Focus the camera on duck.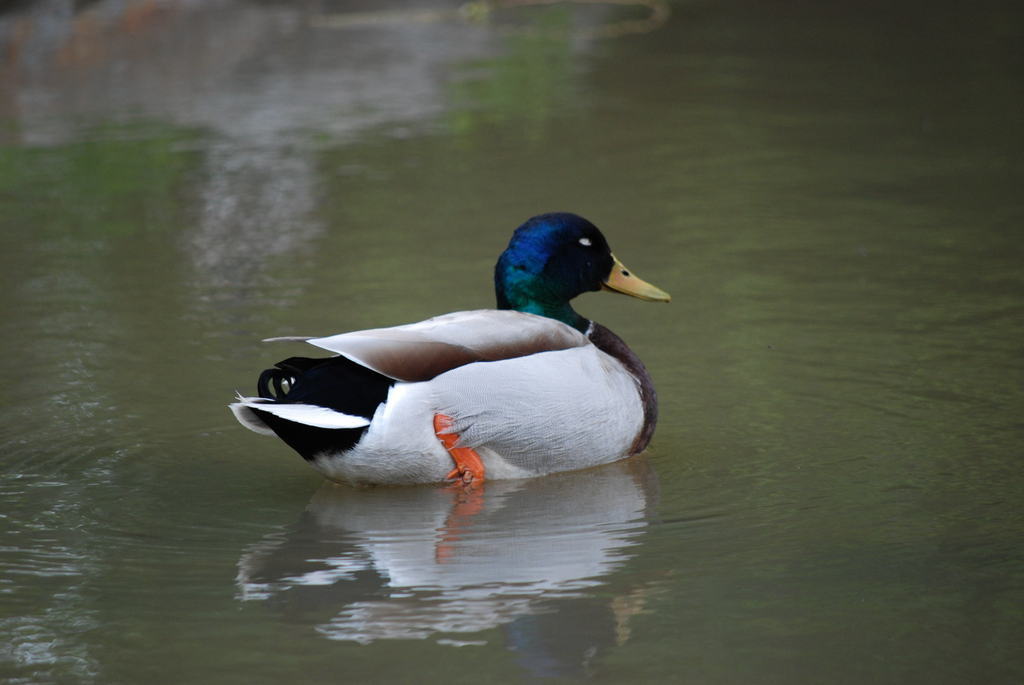
Focus region: locate(228, 212, 670, 488).
